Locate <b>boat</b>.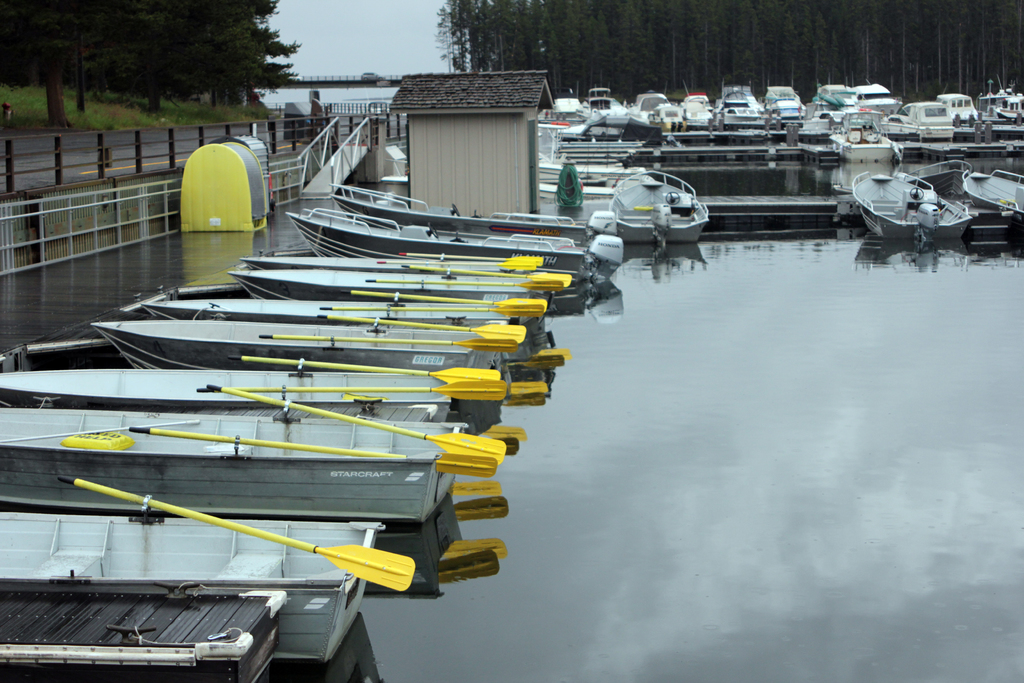
Bounding box: l=8, t=513, r=400, b=664.
